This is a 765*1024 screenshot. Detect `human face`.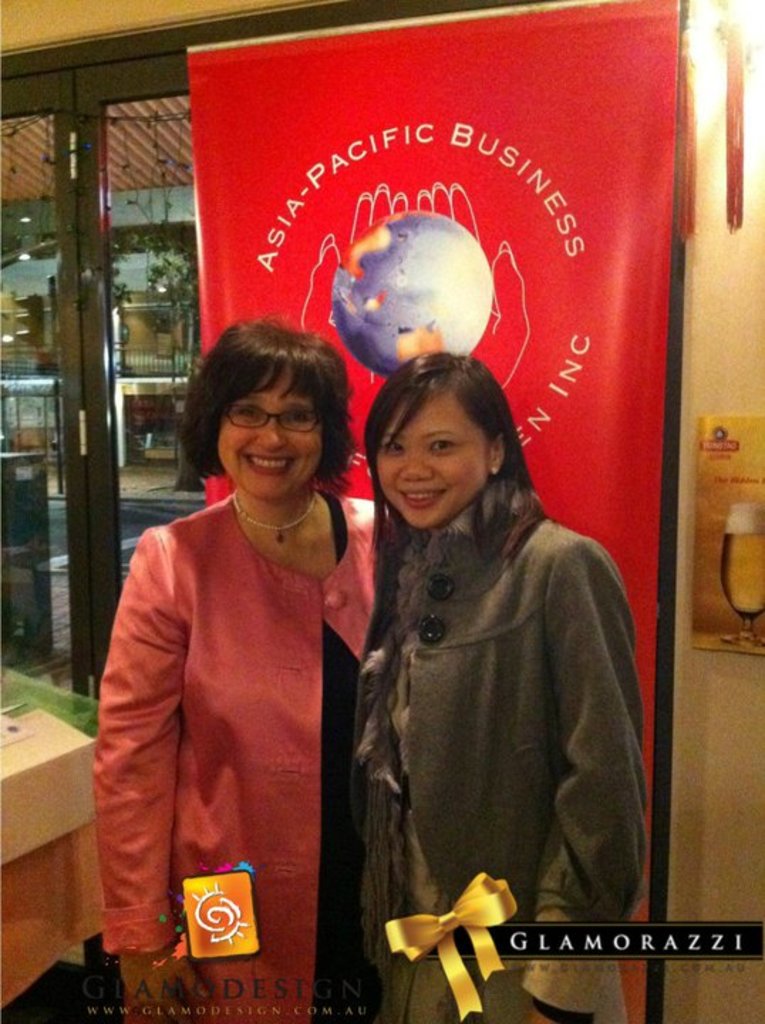
377:391:489:526.
